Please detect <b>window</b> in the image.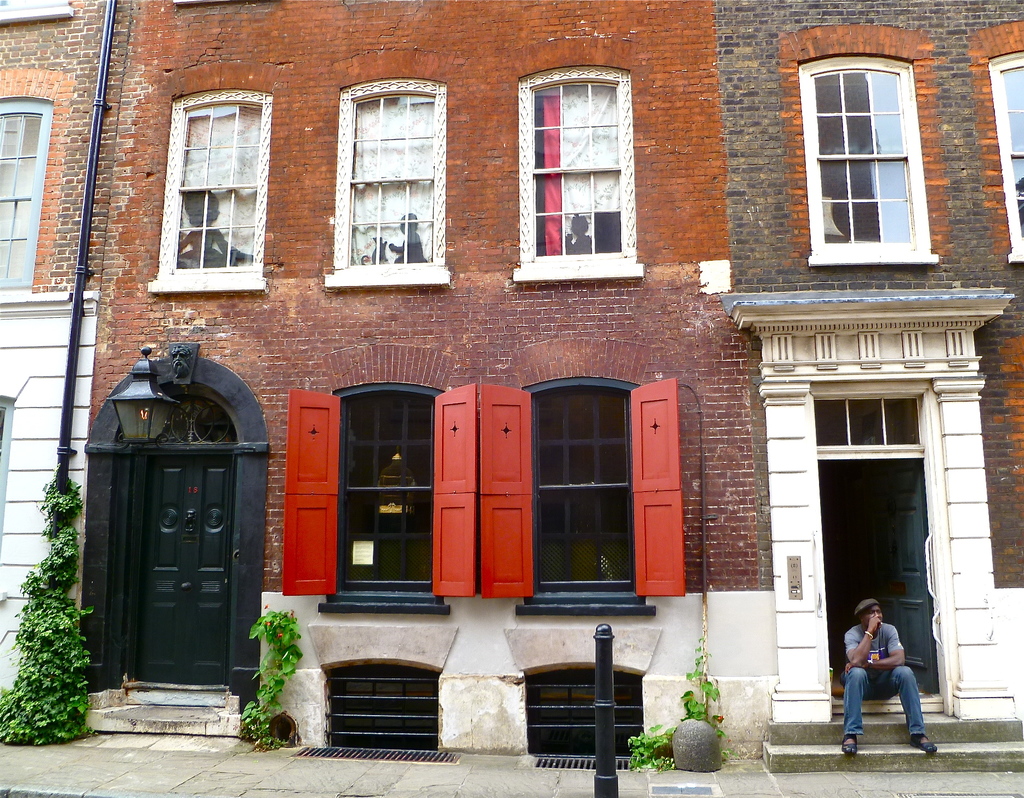
bbox=(0, 98, 58, 290).
